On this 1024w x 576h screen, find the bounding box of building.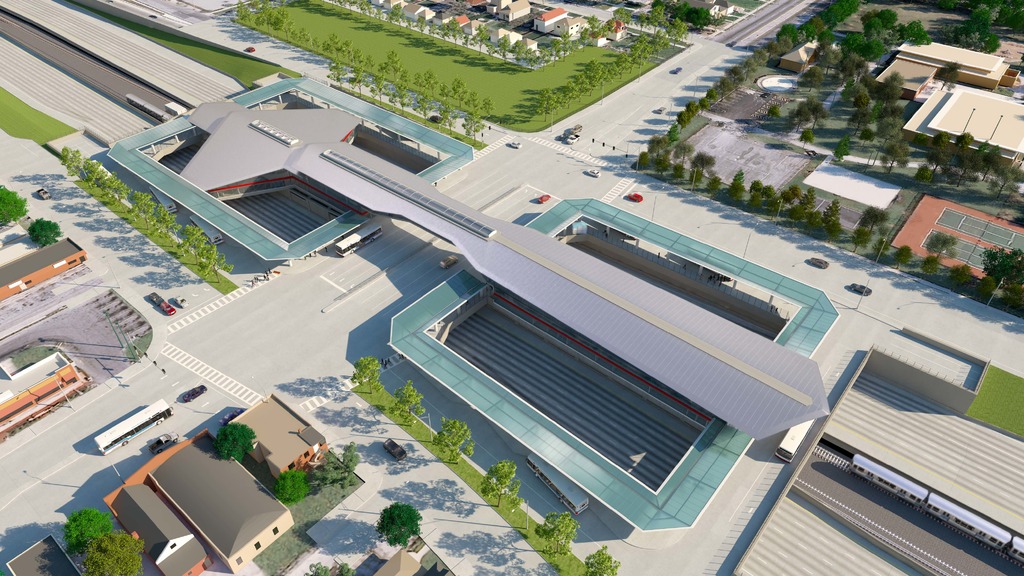
Bounding box: left=0, top=236, right=88, bottom=302.
